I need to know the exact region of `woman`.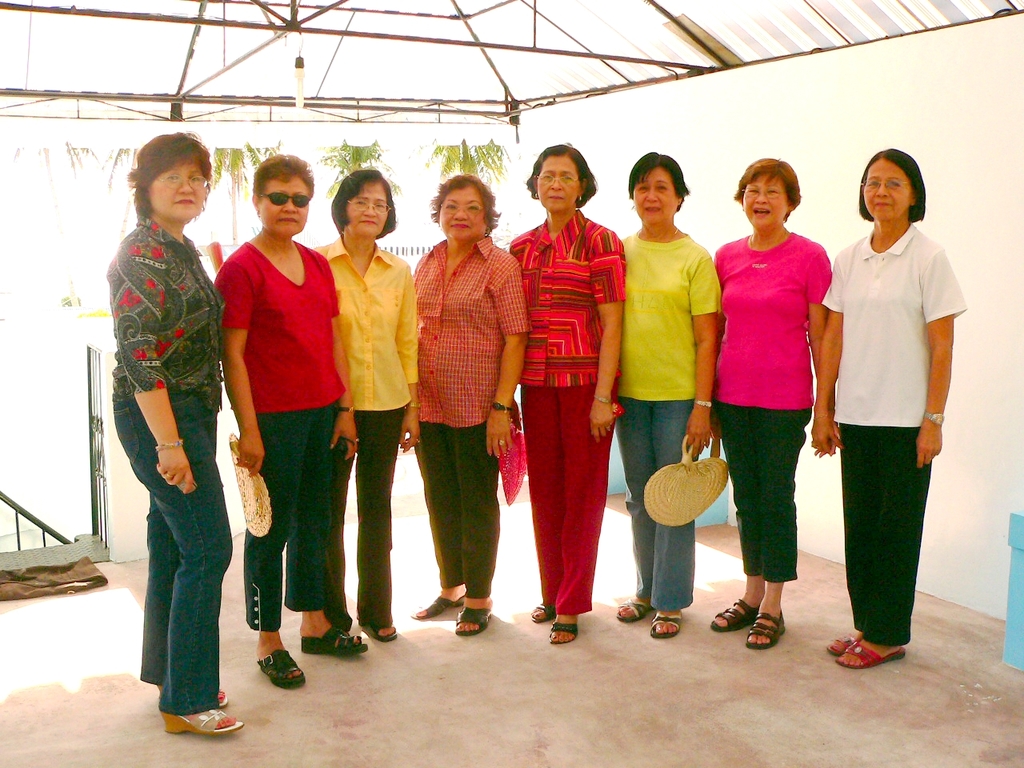
Region: l=805, t=149, r=969, b=670.
